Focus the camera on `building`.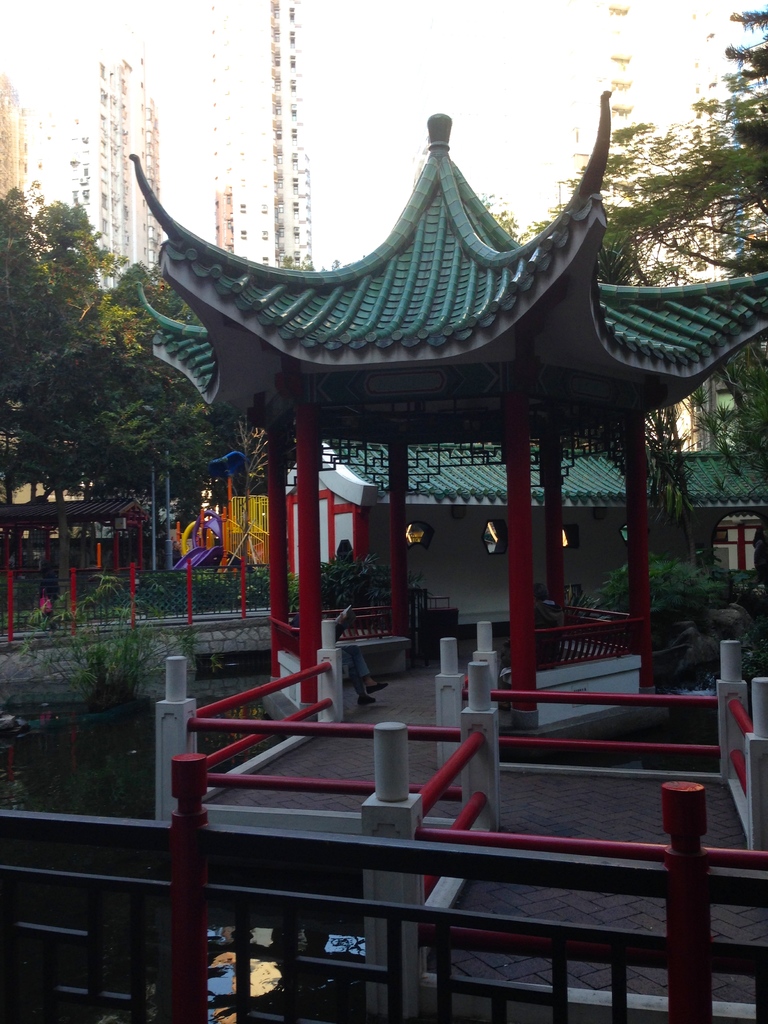
Focus region: region(0, 76, 37, 214).
